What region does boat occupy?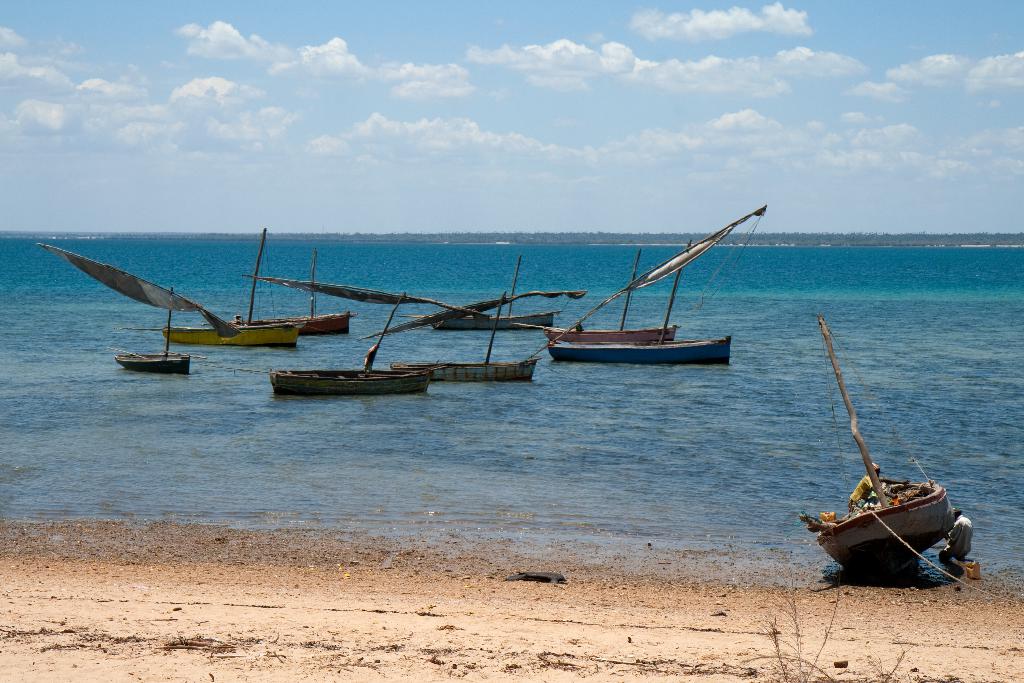
bbox=[544, 238, 735, 371].
